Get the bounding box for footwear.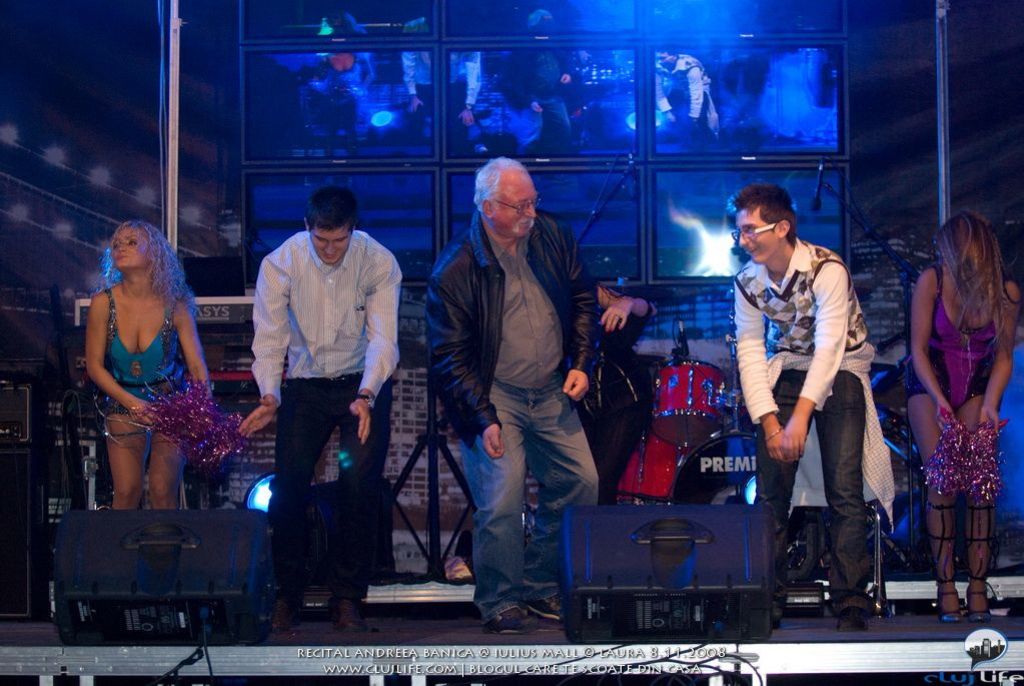
<box>932,504,965,623</box>.
